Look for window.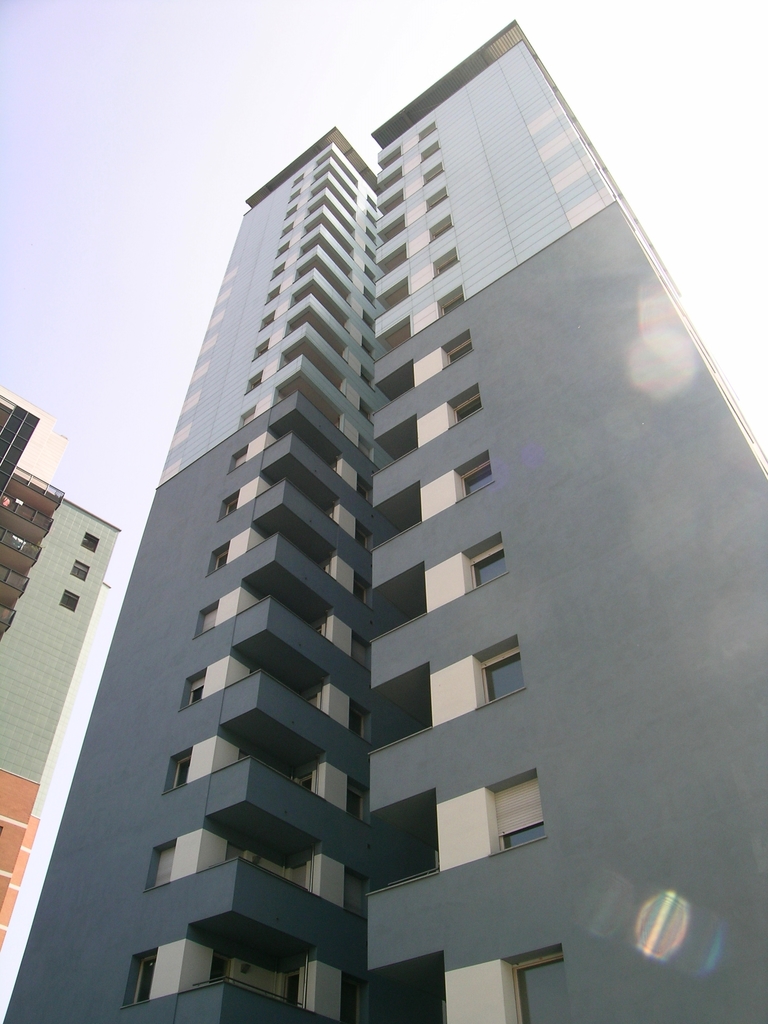
Found: (left=362, top=369, right=374, bottom=383).
